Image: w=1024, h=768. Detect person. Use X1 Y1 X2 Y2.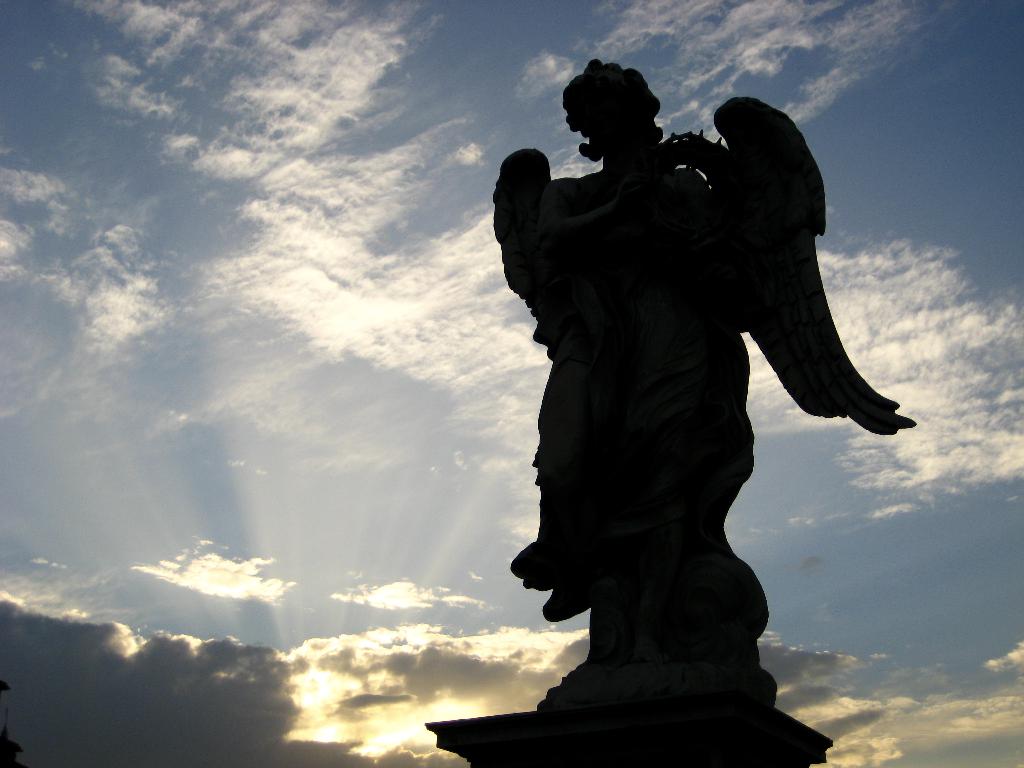
492 55 876 729.
